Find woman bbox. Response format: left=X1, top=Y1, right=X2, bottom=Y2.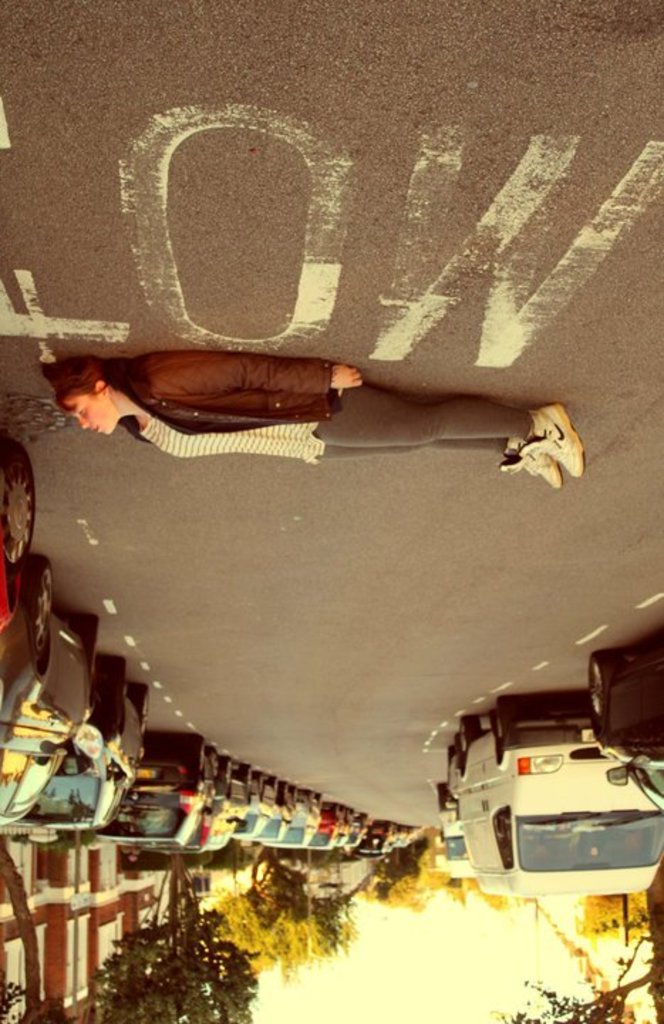
left=0, top=316, right=607, bottom=484.
